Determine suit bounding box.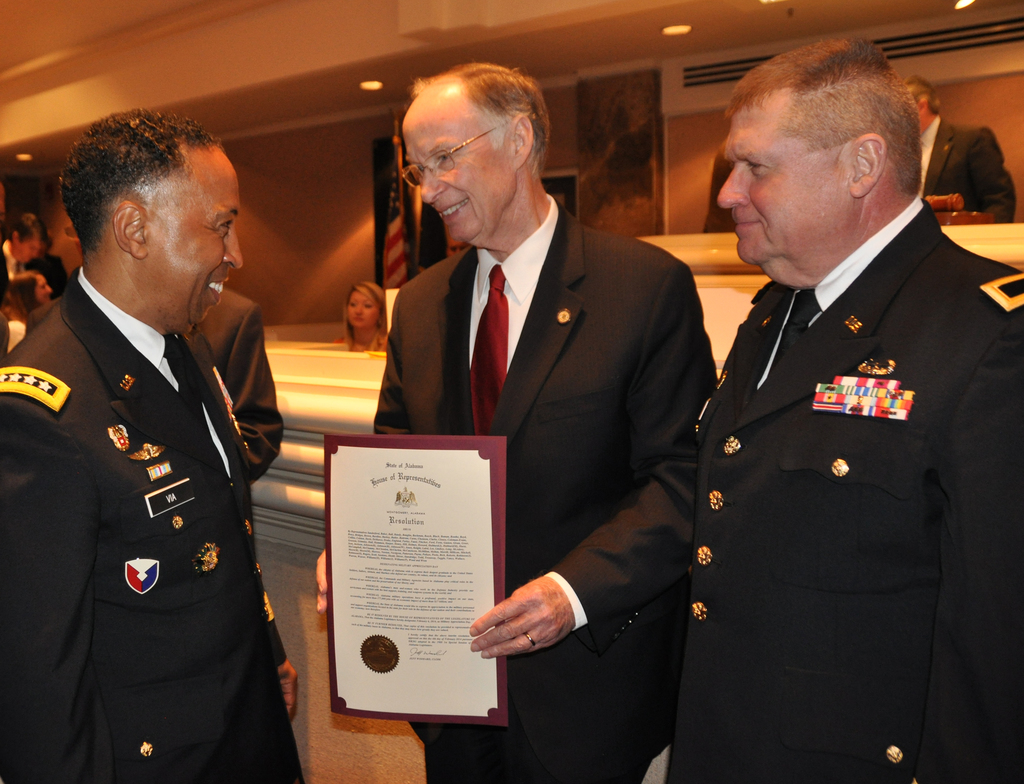
Determined: region(700, 202, 1023, 783).
